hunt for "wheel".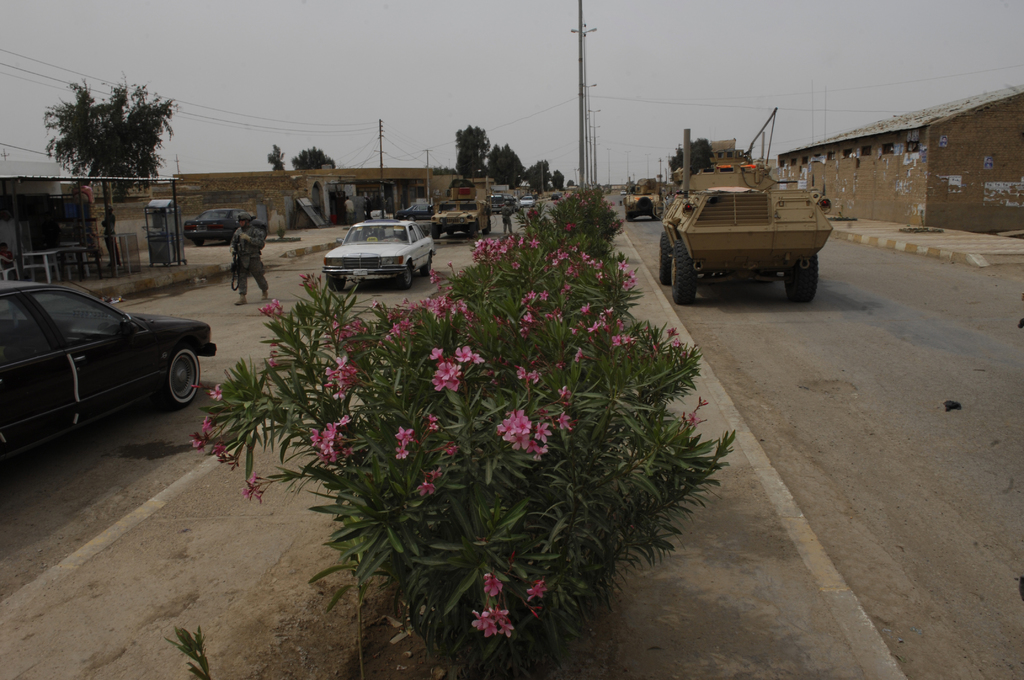
Hunted down at 388 267 413 288.
